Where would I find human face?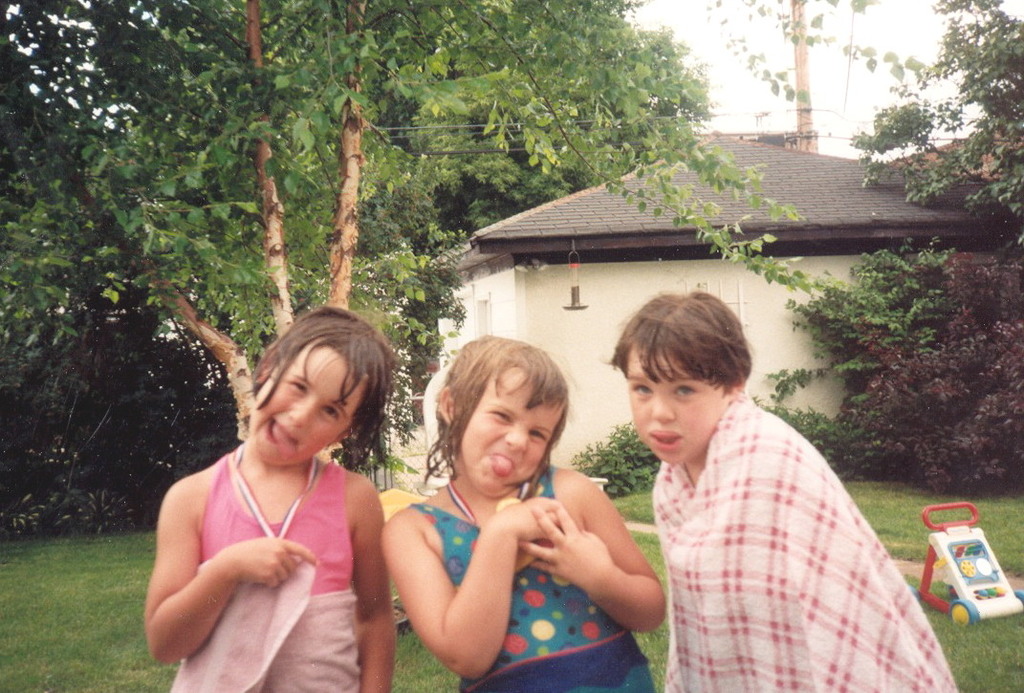
At [460, 364, 559, 493].
